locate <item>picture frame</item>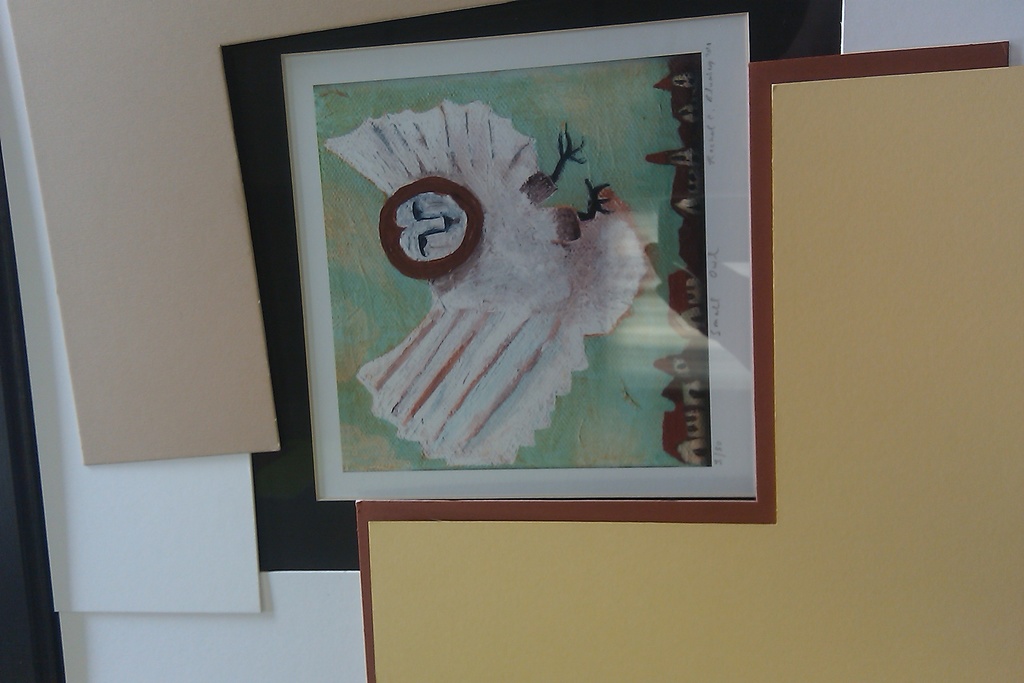
pyautogui.locateOnScreen(248, 28, 774, 539)
